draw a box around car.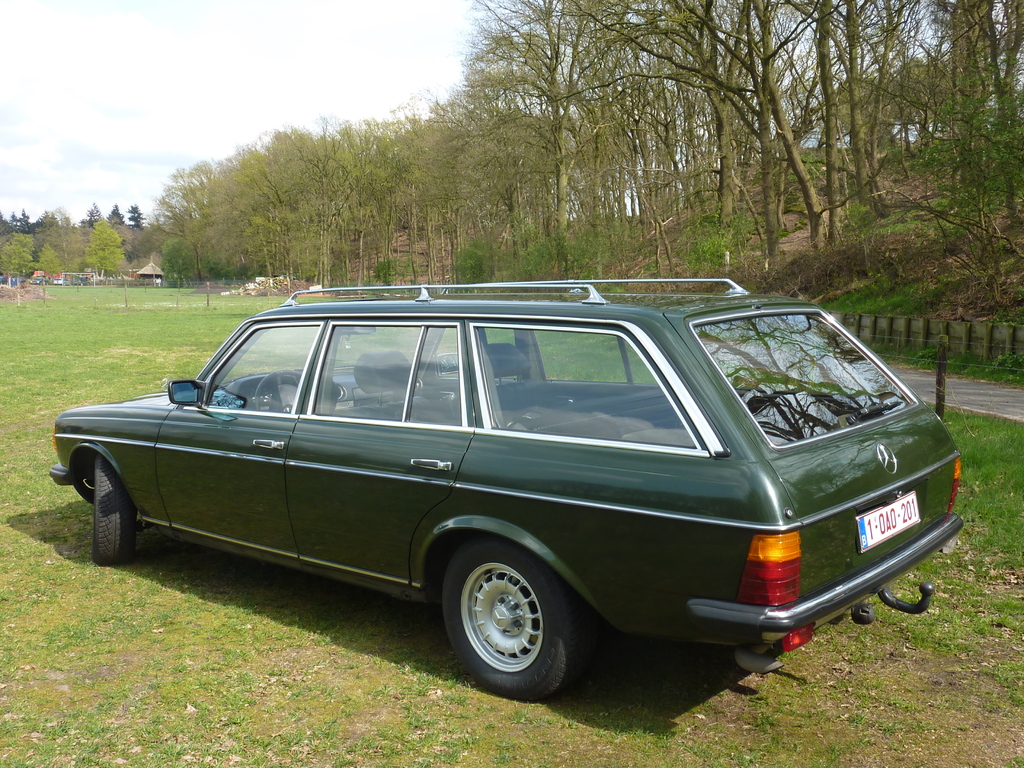
rect(50, 273, 965, 700).
